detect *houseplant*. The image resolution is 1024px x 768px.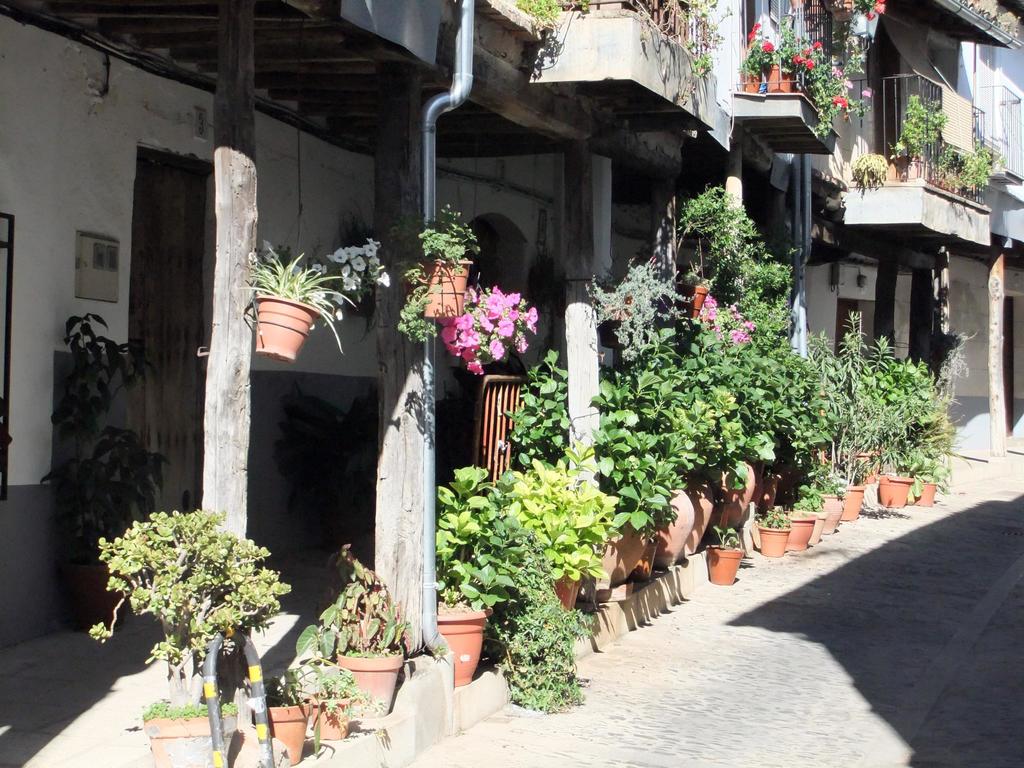
Rect(701, 527, 740, 589).
